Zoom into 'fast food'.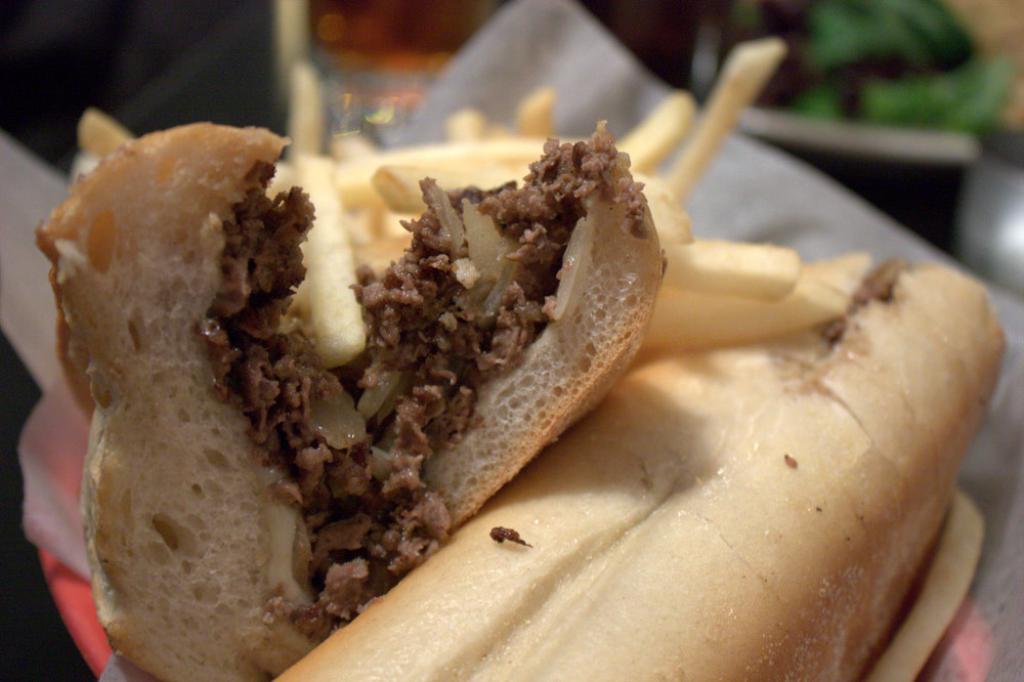
Zoom target: x1=657 y1=246 x2=802 y2=295.
